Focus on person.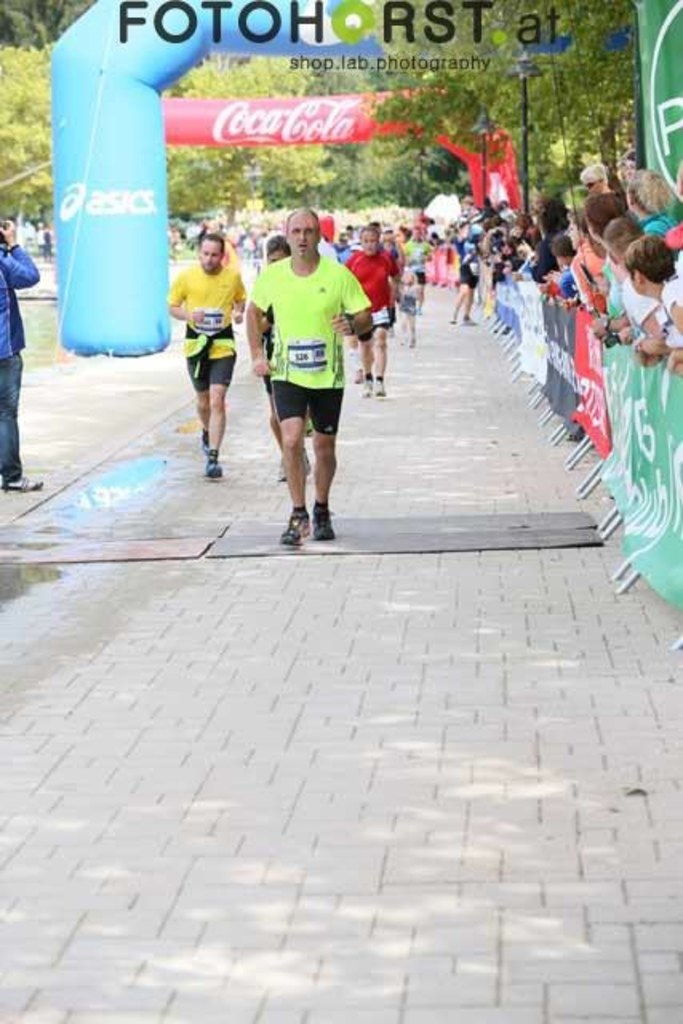
Focused at left=168, top=234, right=250, bottom=474.
